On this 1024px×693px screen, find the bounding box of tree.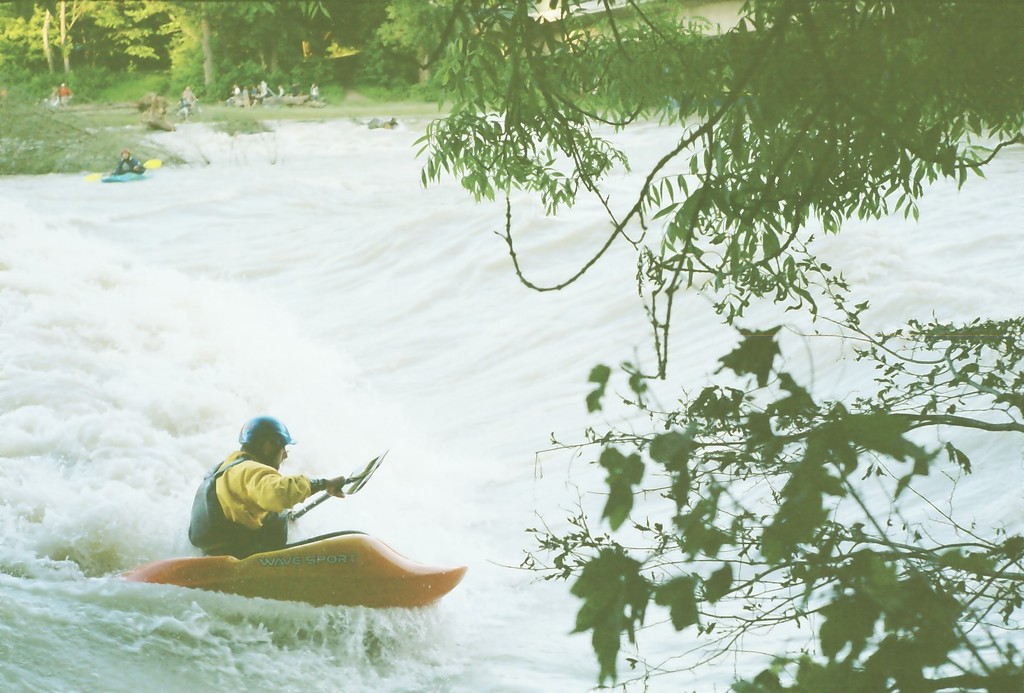
Bounding box: box(375, 0, 820, 377).
